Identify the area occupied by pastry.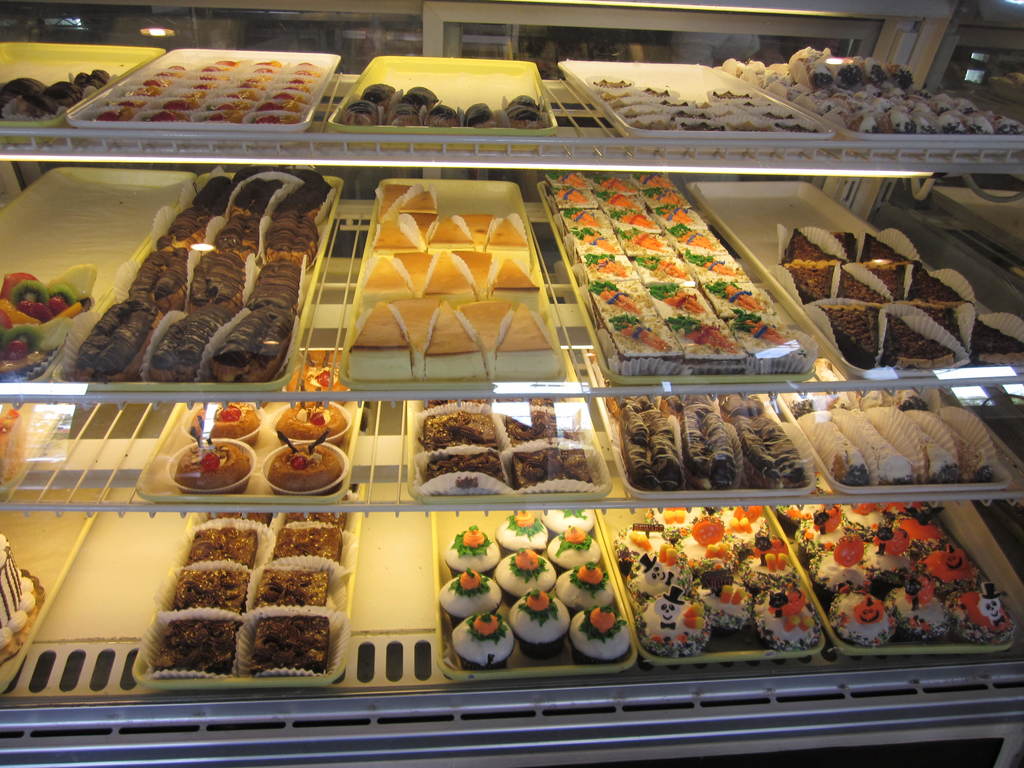
Area: box(261, 441, 344, 494).
